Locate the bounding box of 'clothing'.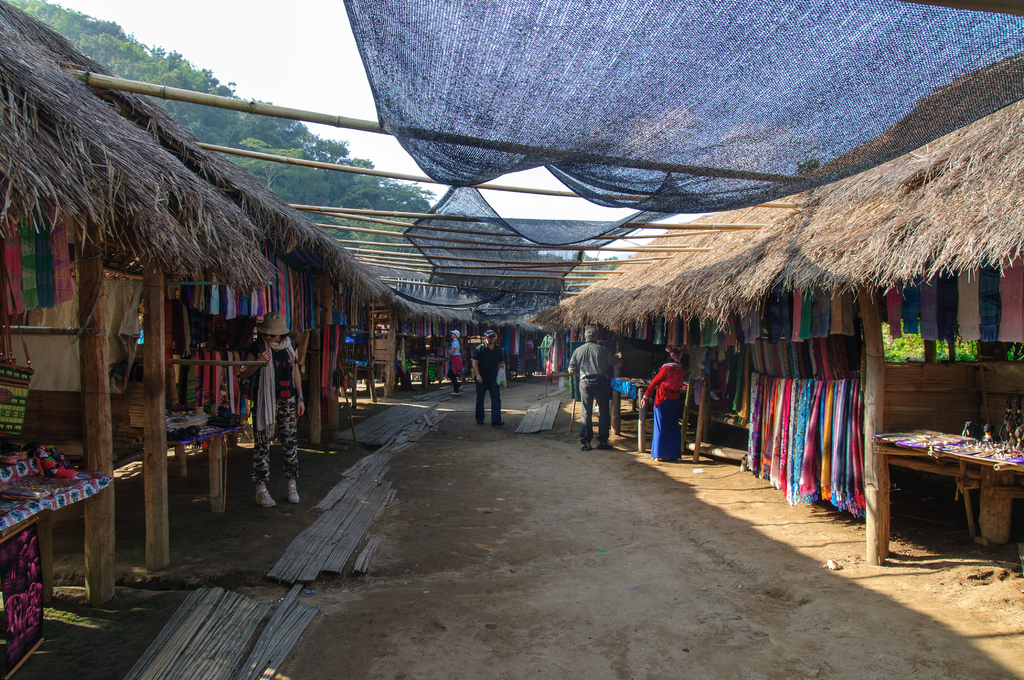
Bounding box: <bbox>255, 400, 298, 480</bbox>.
